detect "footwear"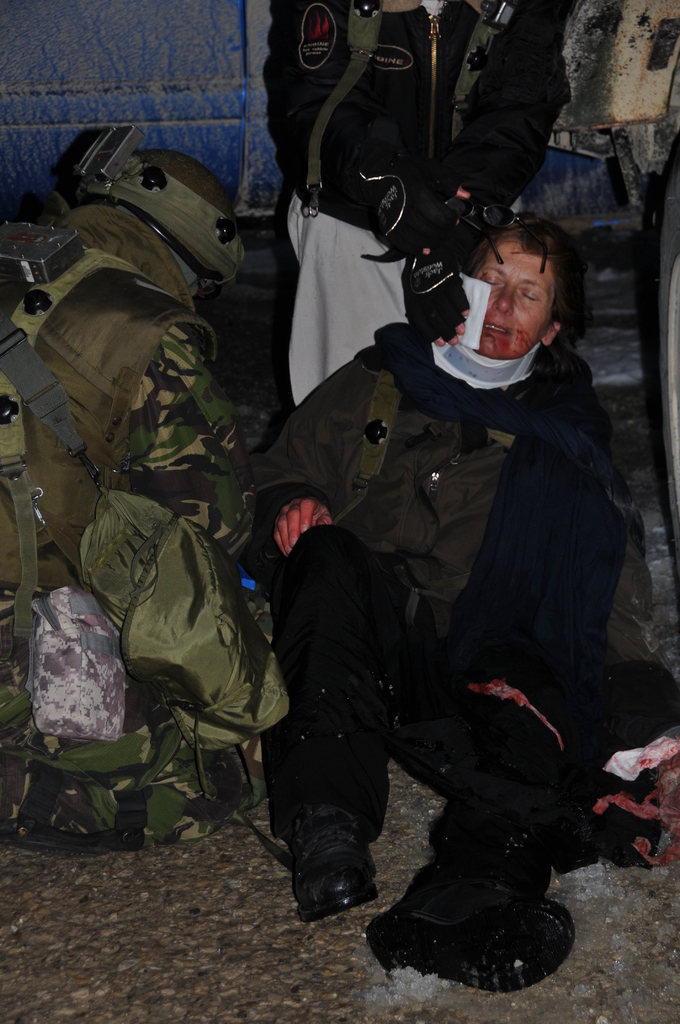
x1=284 y1=796 x2=375 y2=915
